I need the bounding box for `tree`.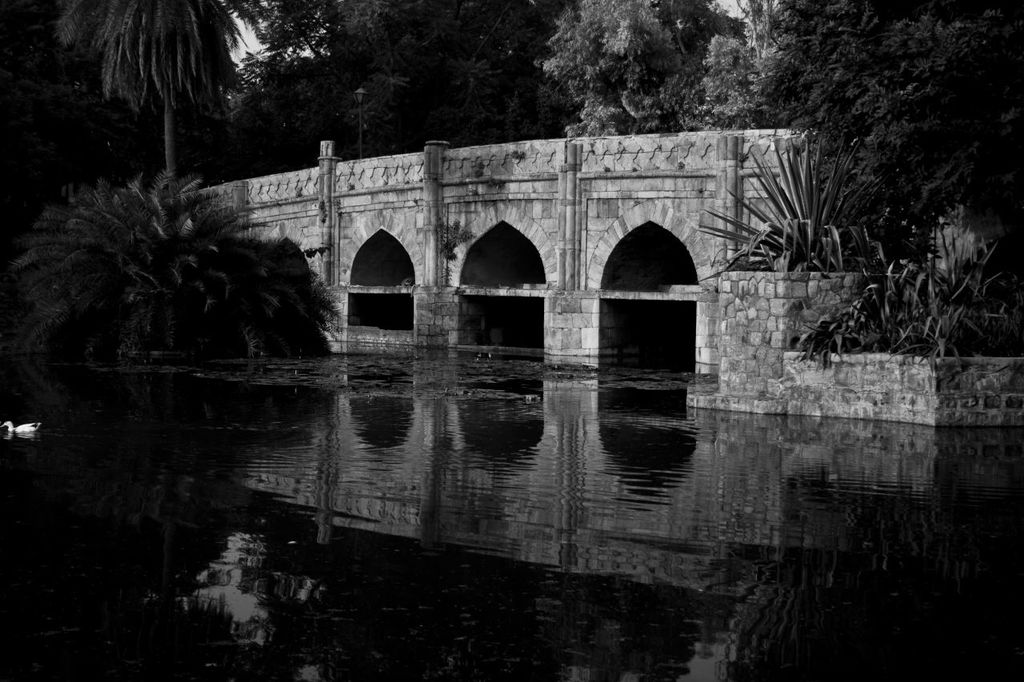
Here it is: bbox(236, 0, 335, 170).
